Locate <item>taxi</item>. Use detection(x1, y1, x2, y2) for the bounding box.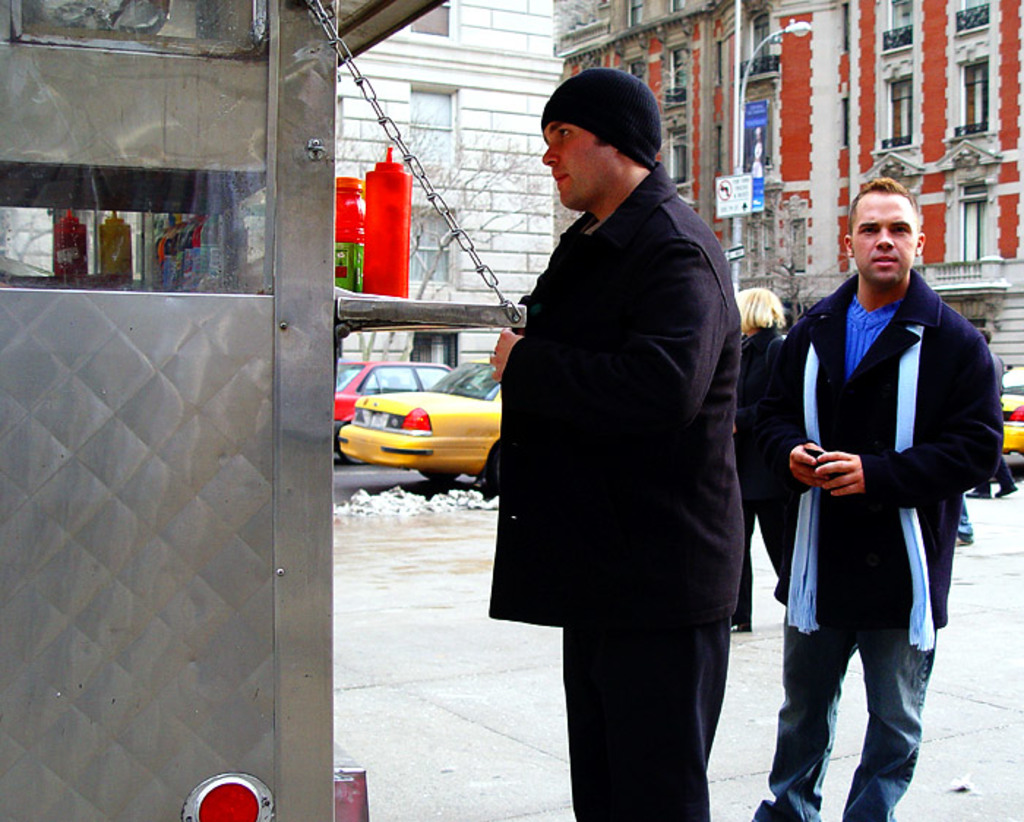
detection(1002, 363, 1023, 464).
